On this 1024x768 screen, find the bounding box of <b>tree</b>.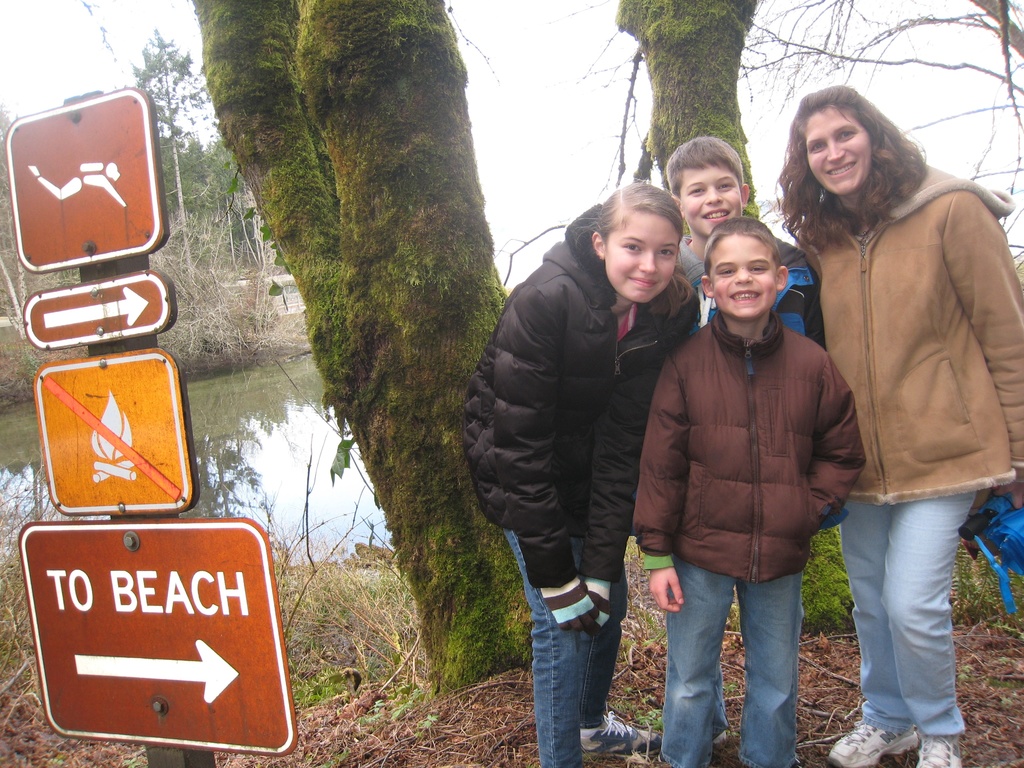
Bounding box: 493/0/1023/284.
